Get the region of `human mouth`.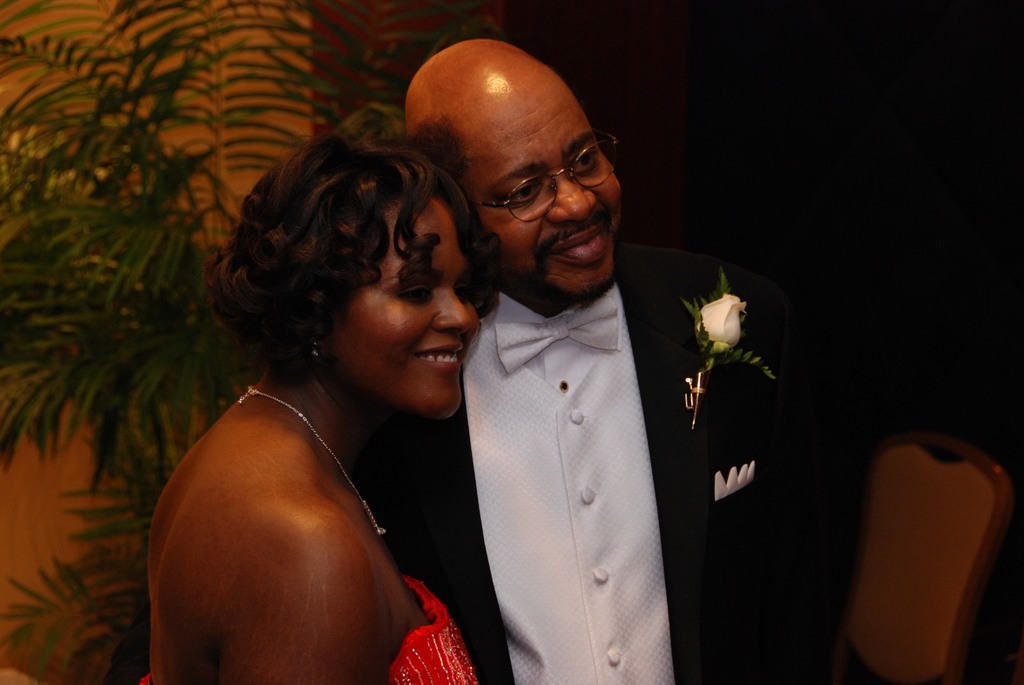
x1=552, y1=224, x2=606, y2=265.
